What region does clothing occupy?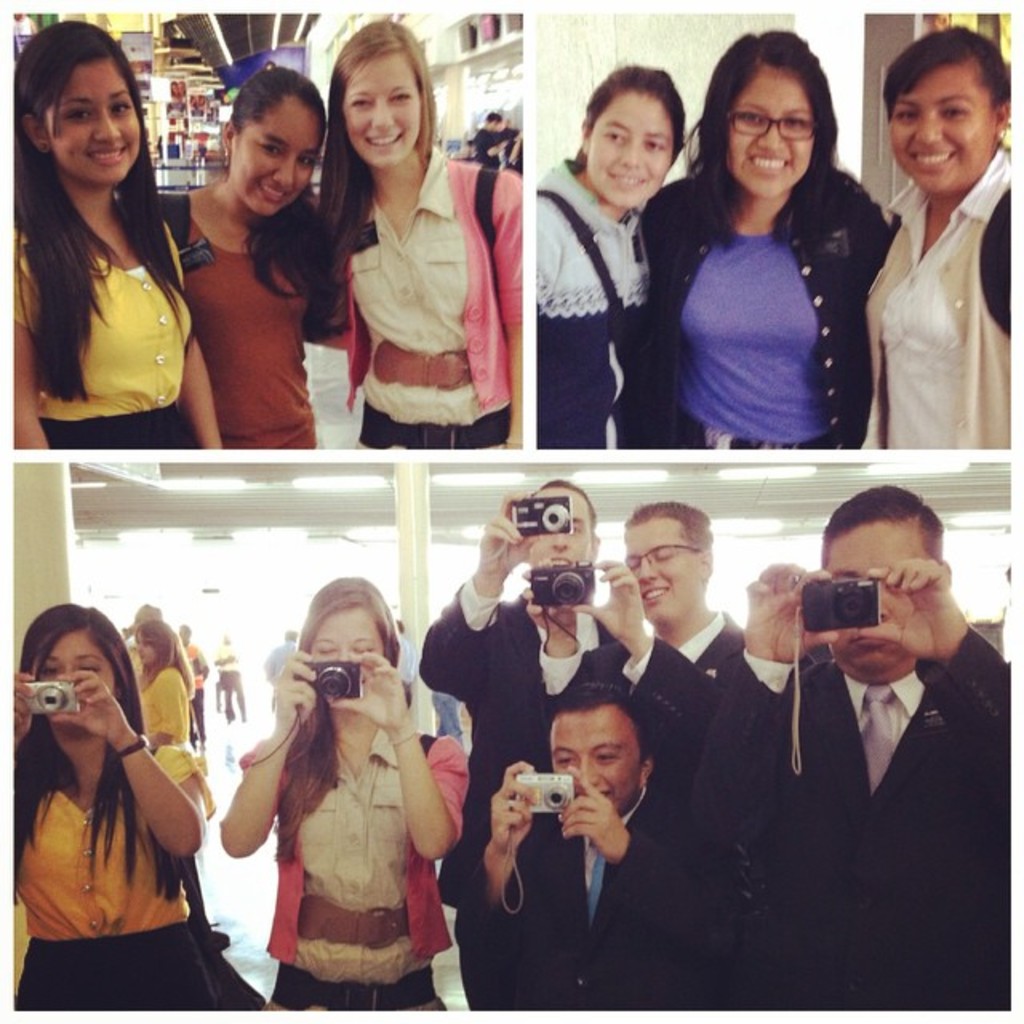
[left=536, top=154, right=656, bottom=446].
